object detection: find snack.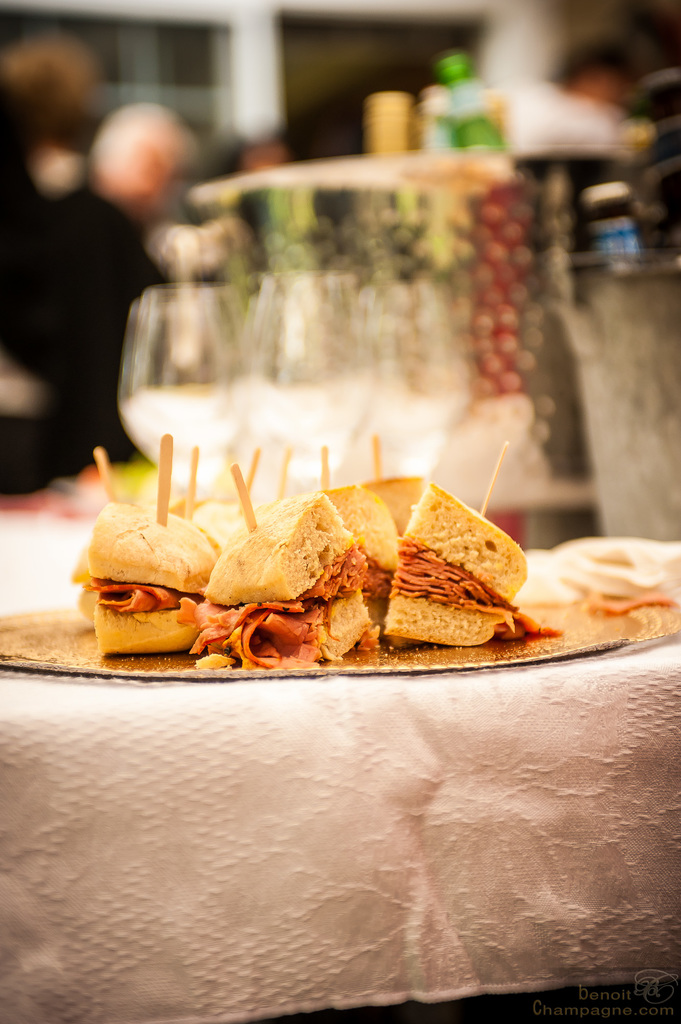
l=74, t=502, r=222, b=675.
